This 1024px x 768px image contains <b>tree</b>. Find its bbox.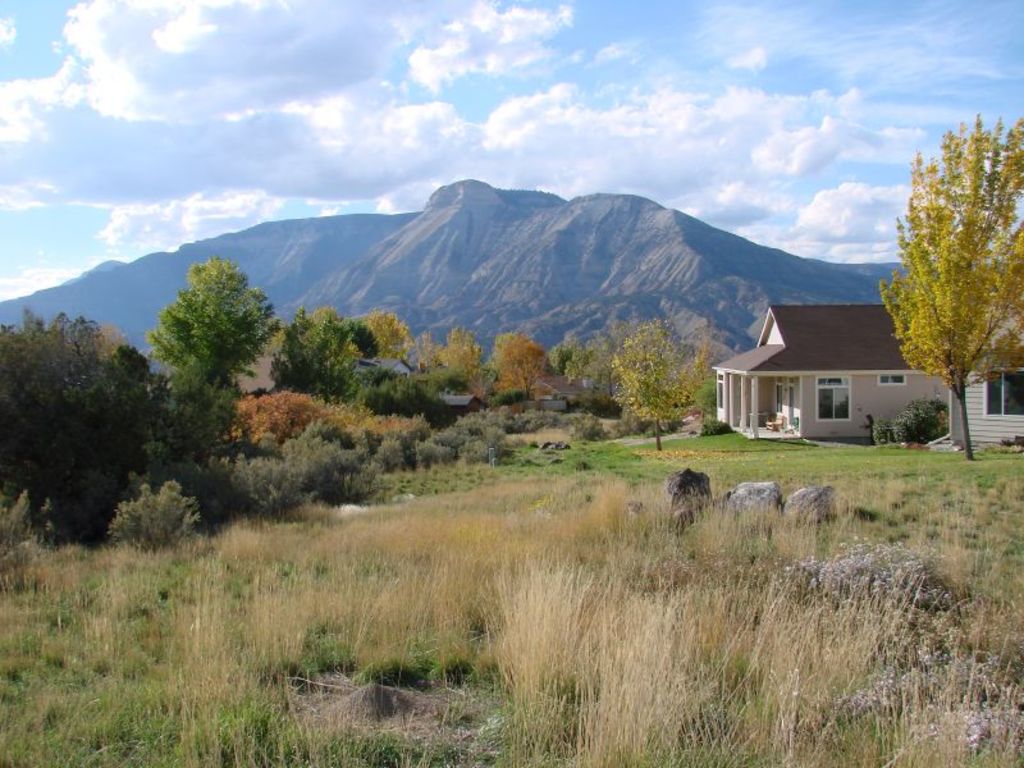
<box>426,325,484,402</box>.
